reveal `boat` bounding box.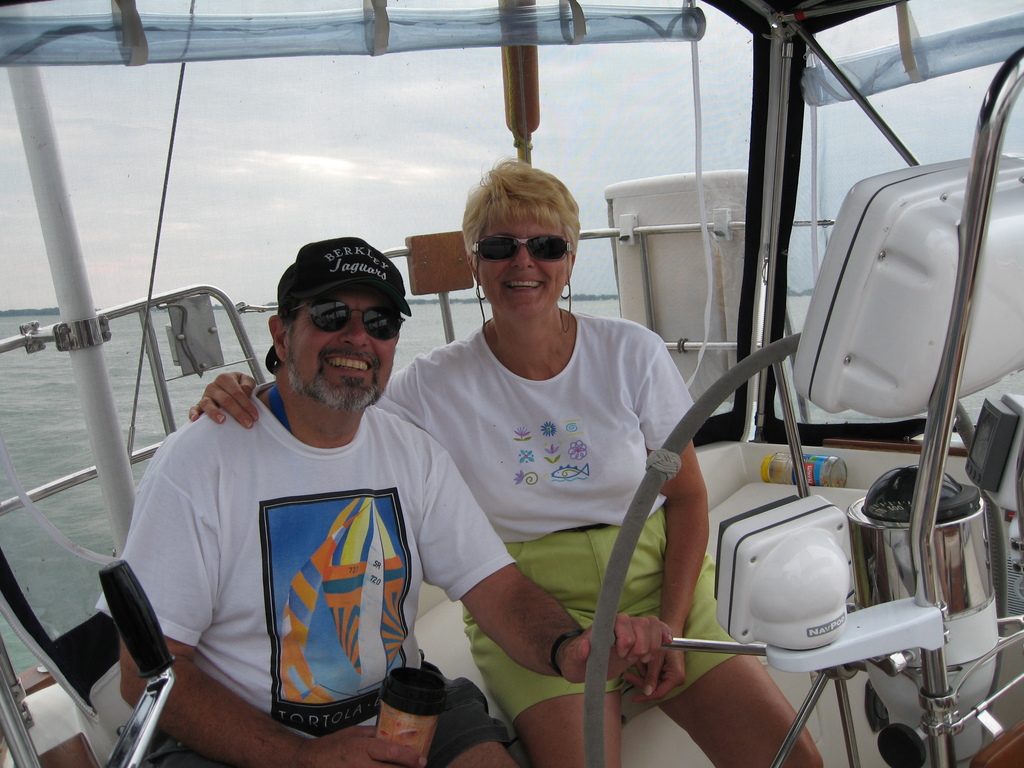
Revealed: detection(0, 0, 1023, 767).
